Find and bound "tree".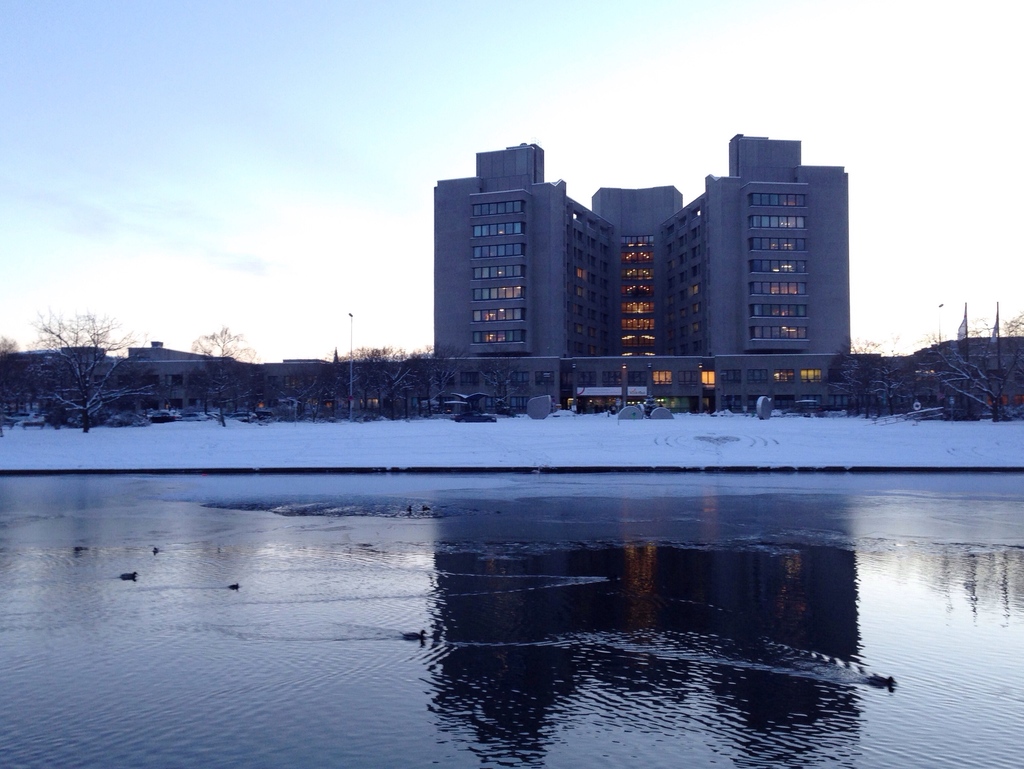
Bound: box=[407, 336, 471, 398].
